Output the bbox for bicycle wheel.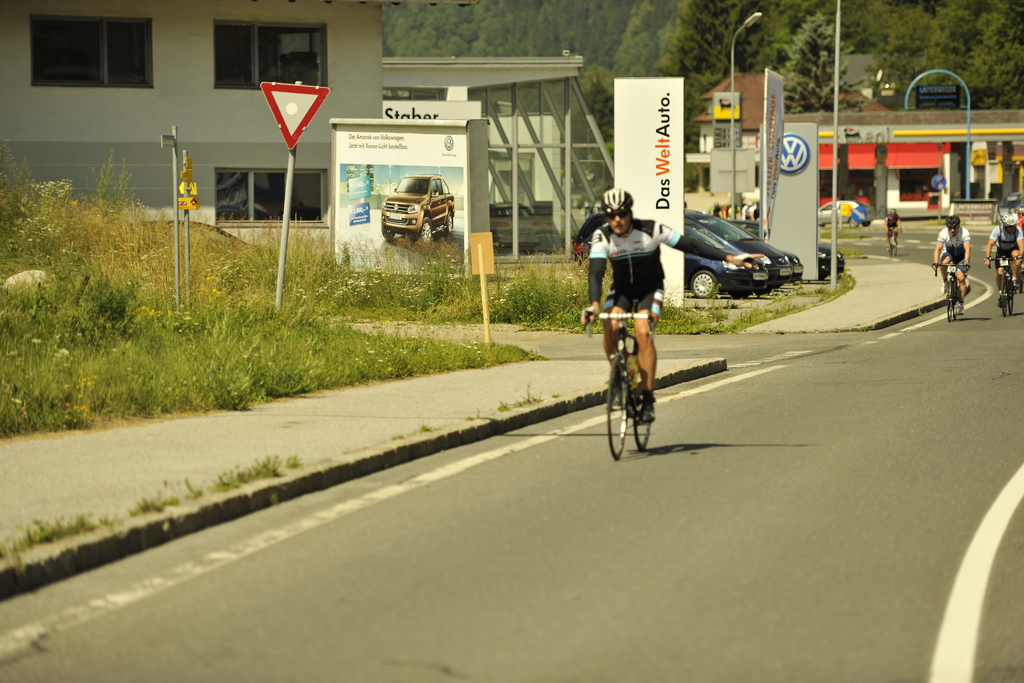
crop(1000, 269, 1011, 320).
